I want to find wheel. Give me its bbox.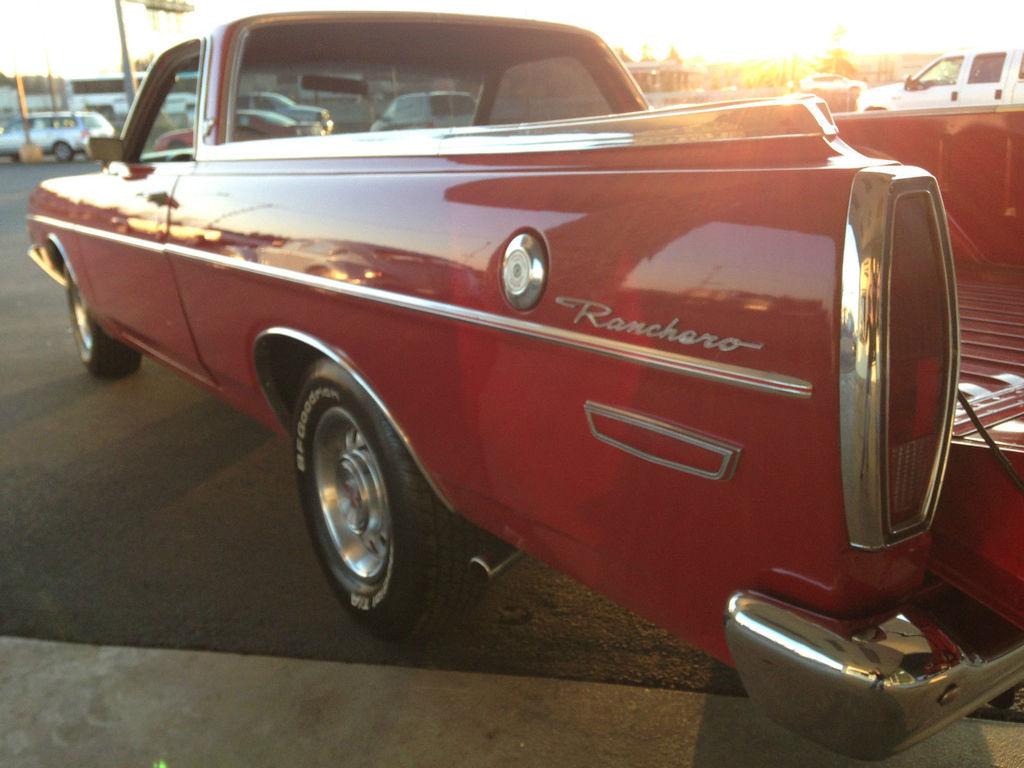
bbox=[294, 360, 490, 637].
